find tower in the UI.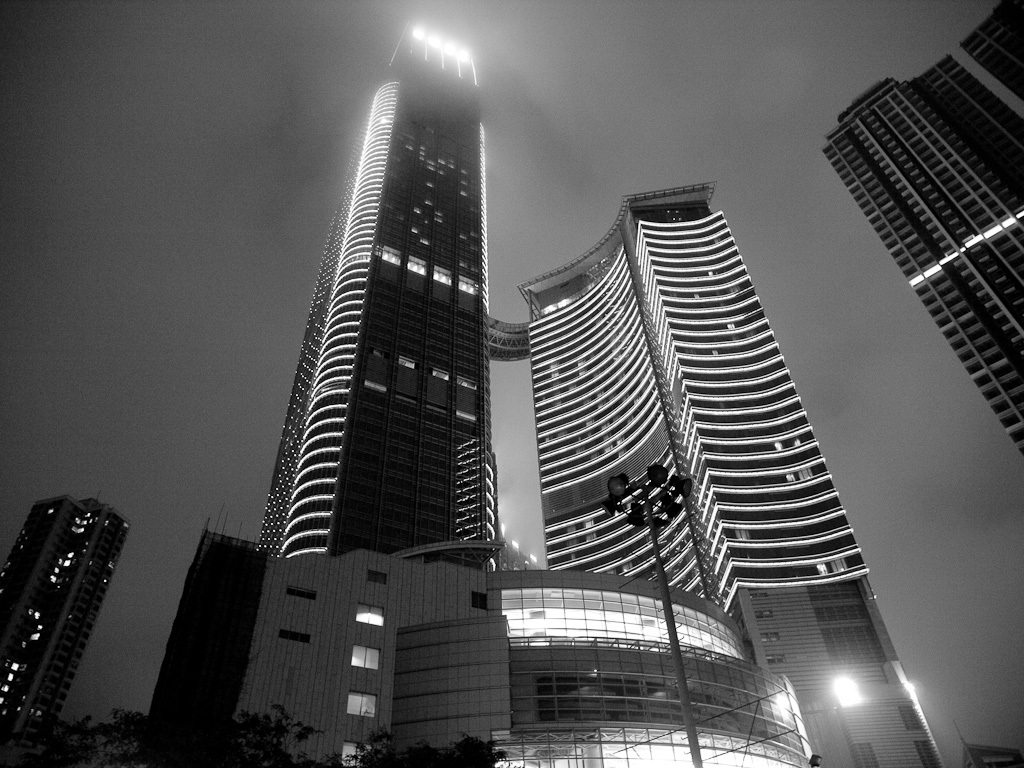
UI element at crop(817, 0, 1023, 443).
